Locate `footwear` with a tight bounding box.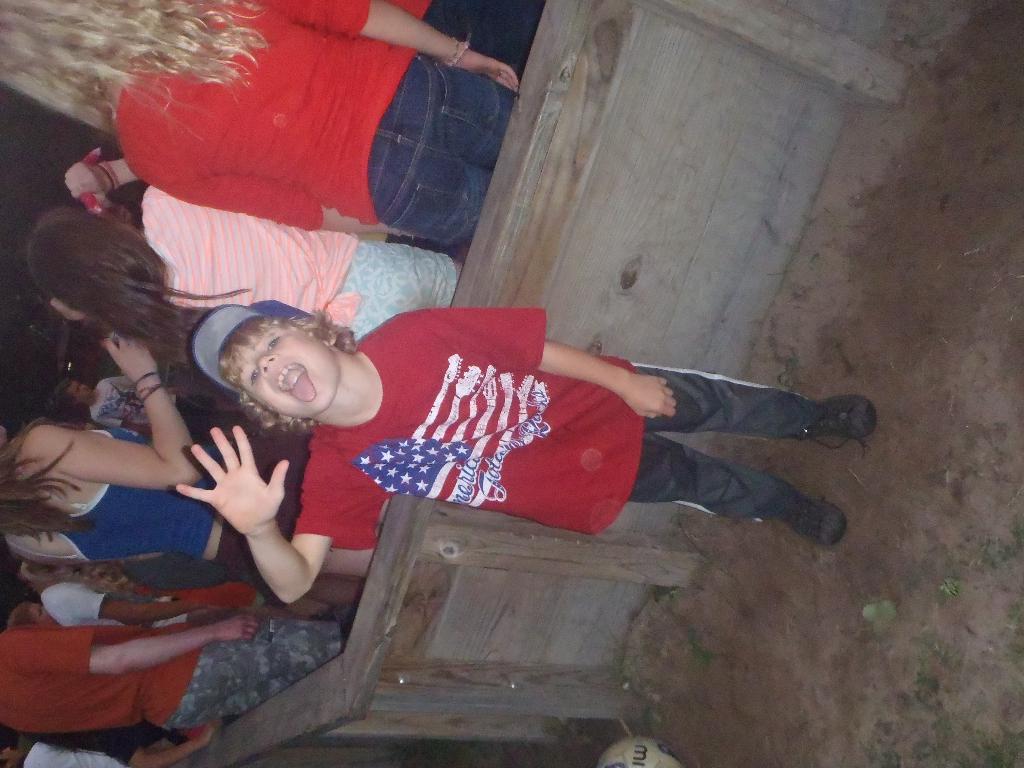
rect(805, 396, 878, 450).
